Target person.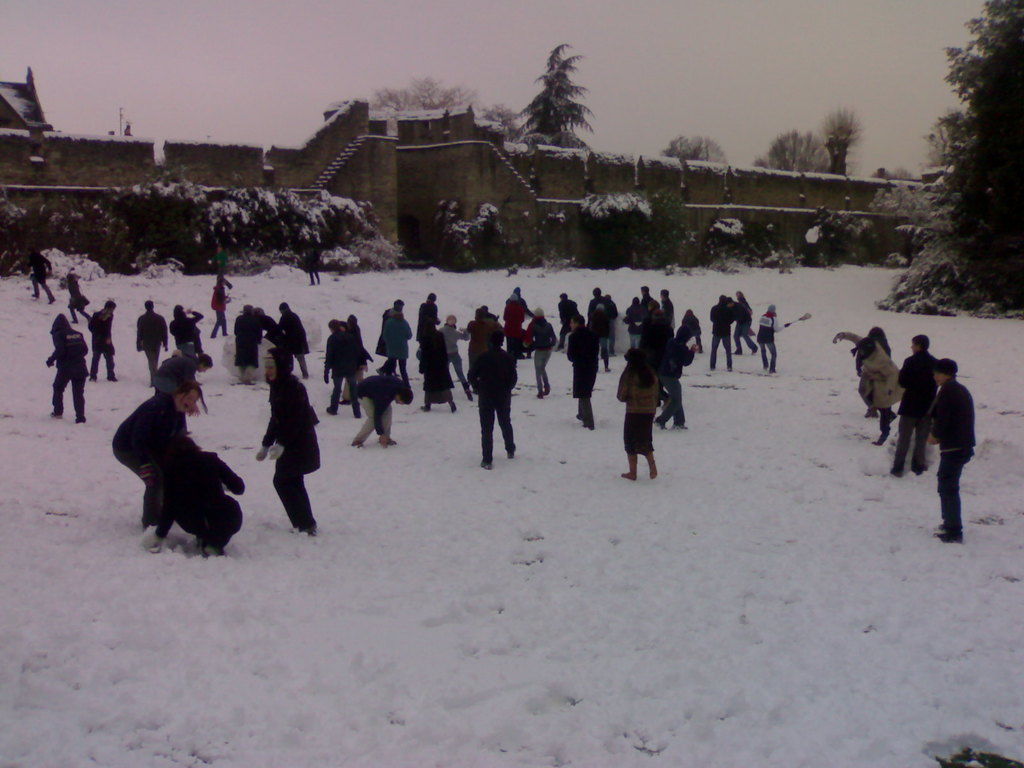
Target region: 89:301:122:381.
